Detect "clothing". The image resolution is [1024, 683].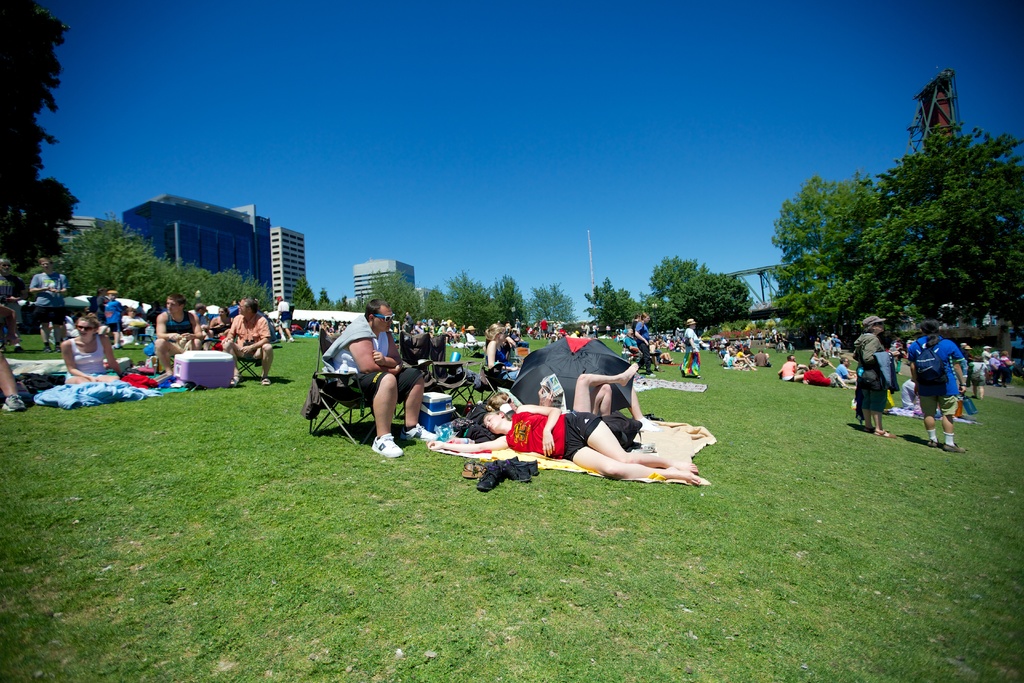
x1=835 y1=362 x2=848 y2=383.
